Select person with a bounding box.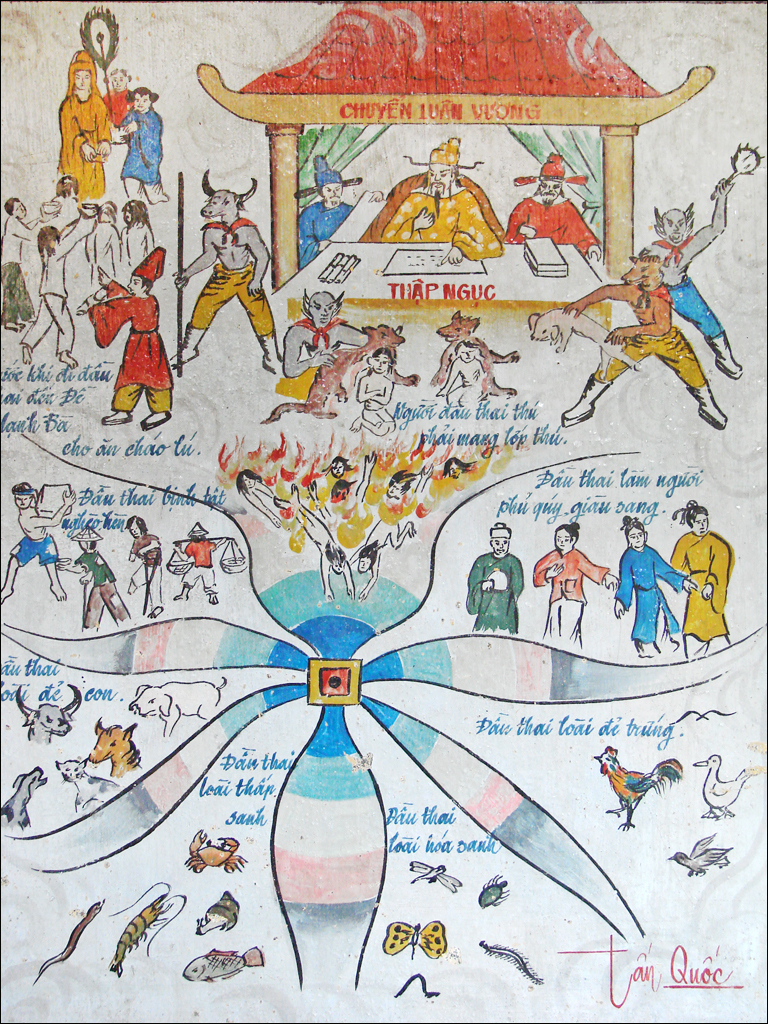
bbox=[502, 153, 594, 268].
